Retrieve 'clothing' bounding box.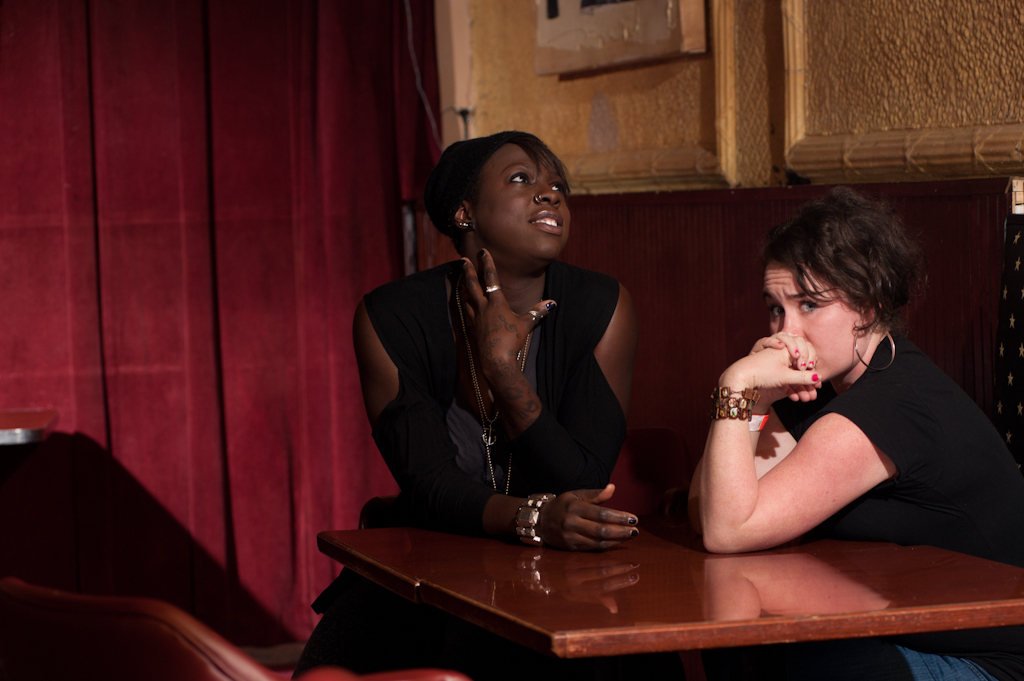
Bounding box: BBox(769, 321, 1023, 680).
